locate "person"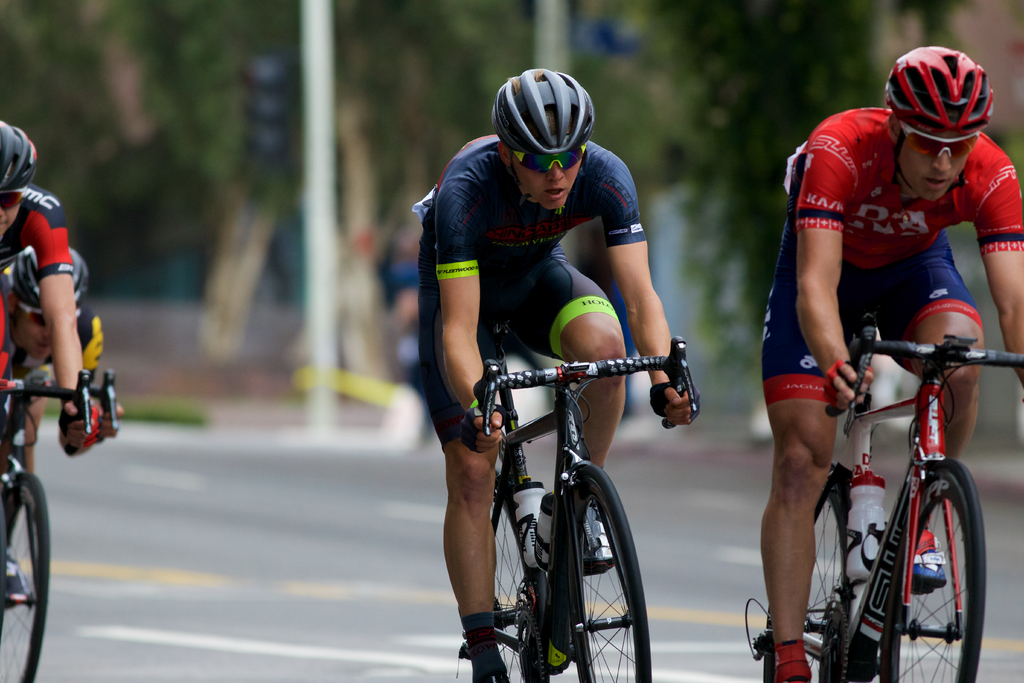
<bbox>417, 74, 698, 682</bbox>
